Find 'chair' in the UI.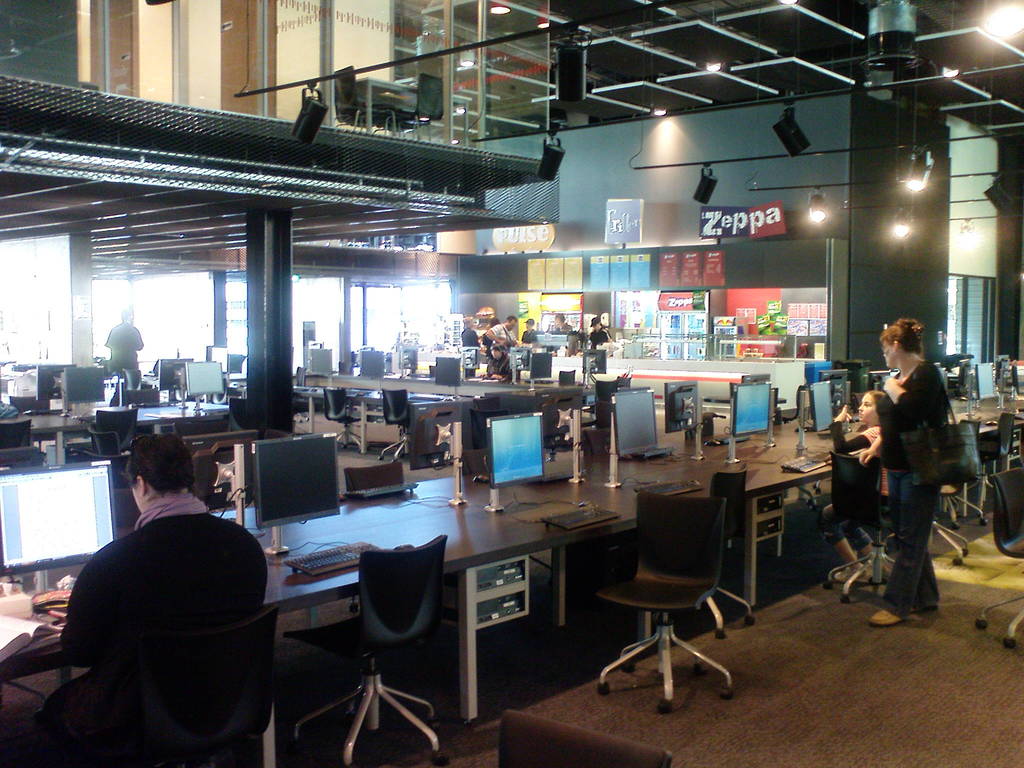
UI element at <bbox>95, 424, 117, 478</bbox>.
